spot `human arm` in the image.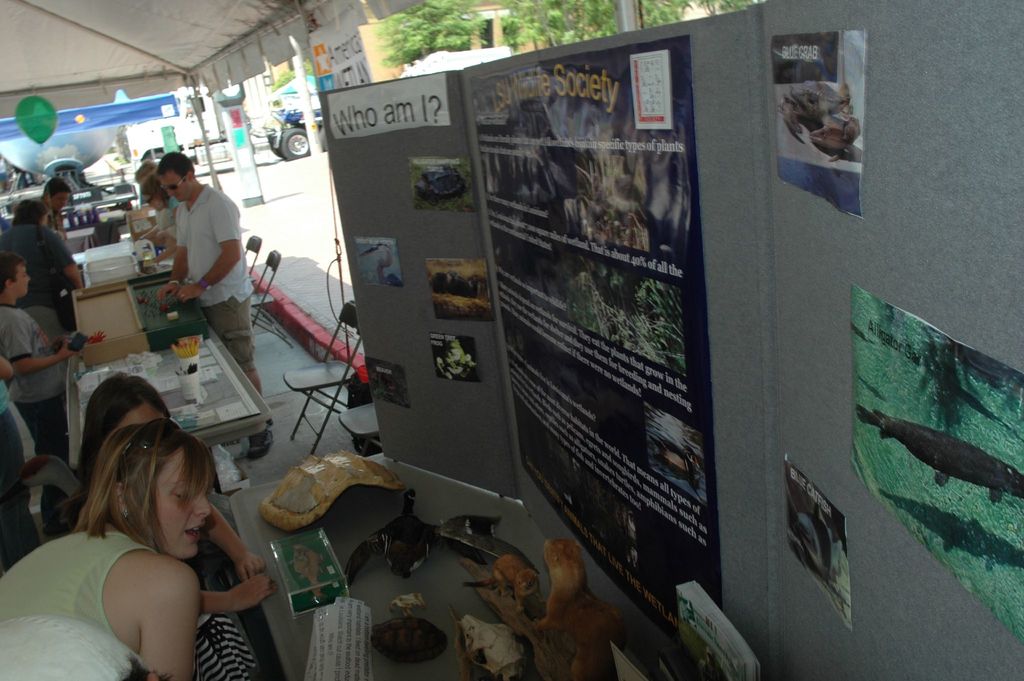
`human arm` found at x1=202, y1=504, x2=269, y2=586.
